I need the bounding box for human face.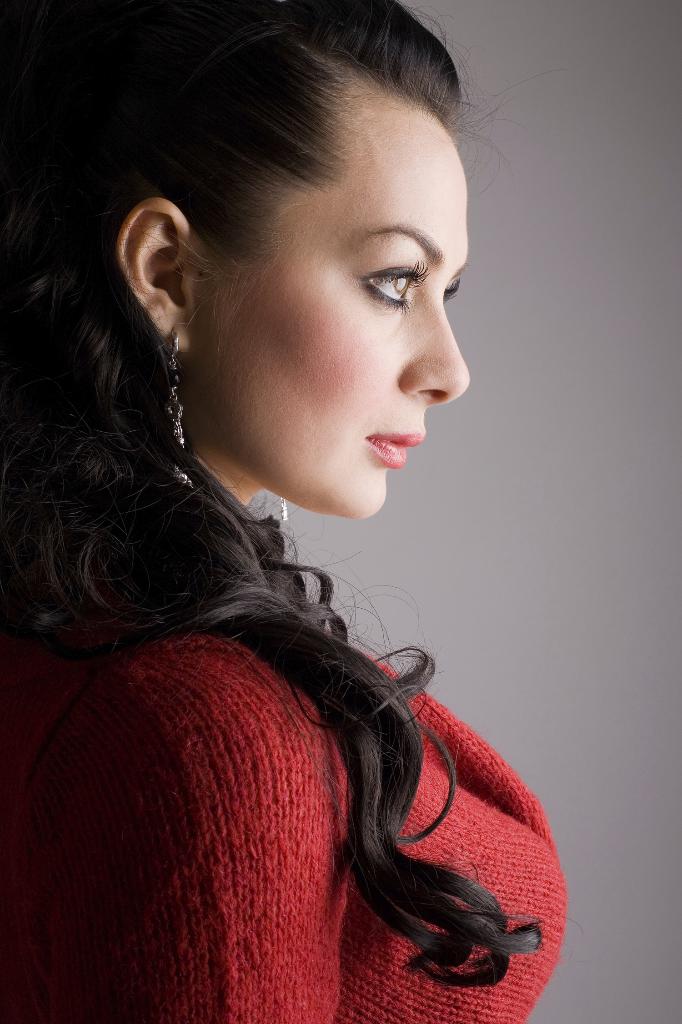
Here it is: box(190, 116, 470, 520).
